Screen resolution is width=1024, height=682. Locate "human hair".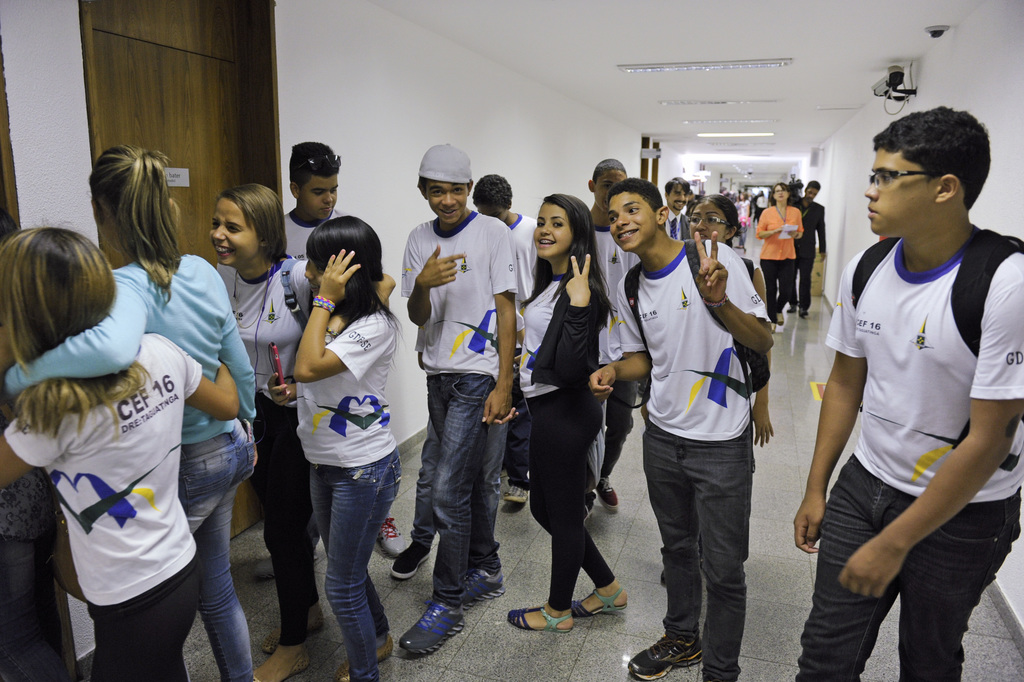
BBox(688, 193, 739, 247).
